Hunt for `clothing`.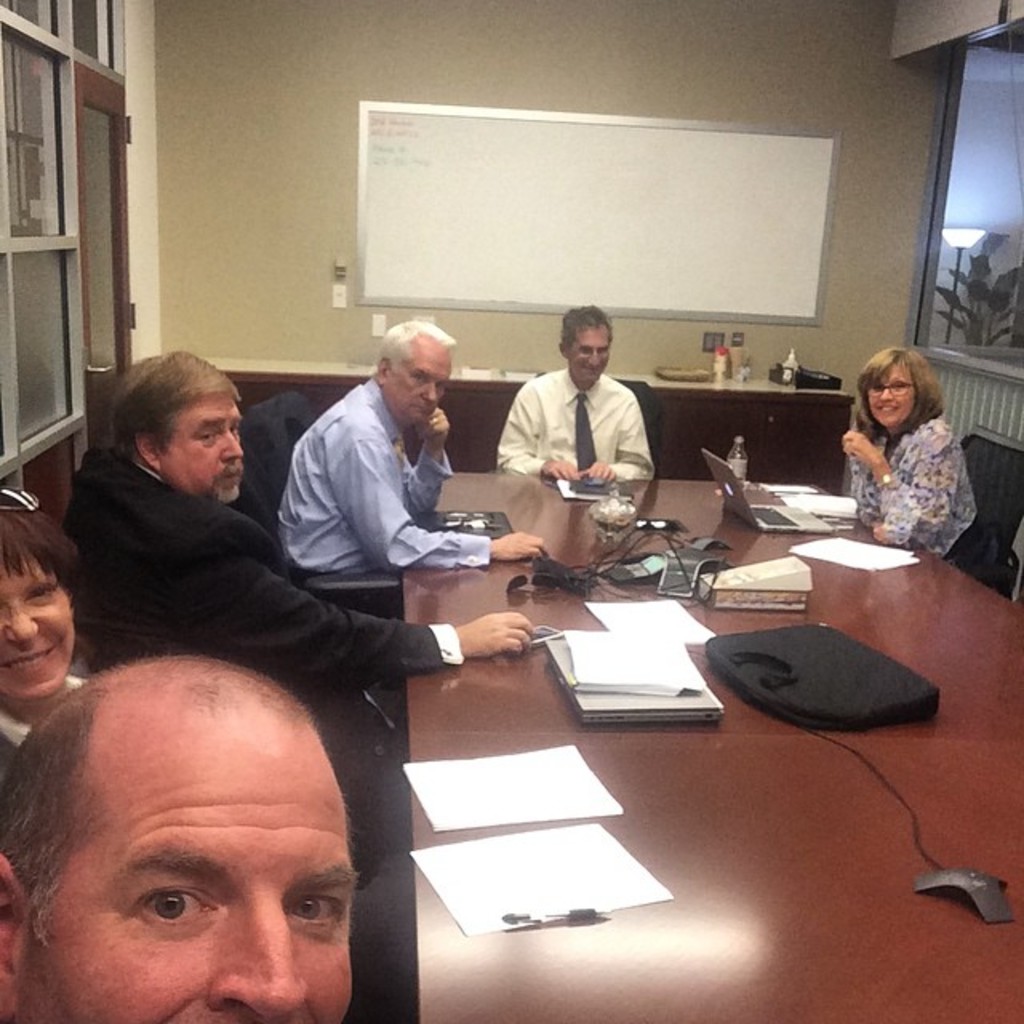
Hunted down at 234 386 293 530.
